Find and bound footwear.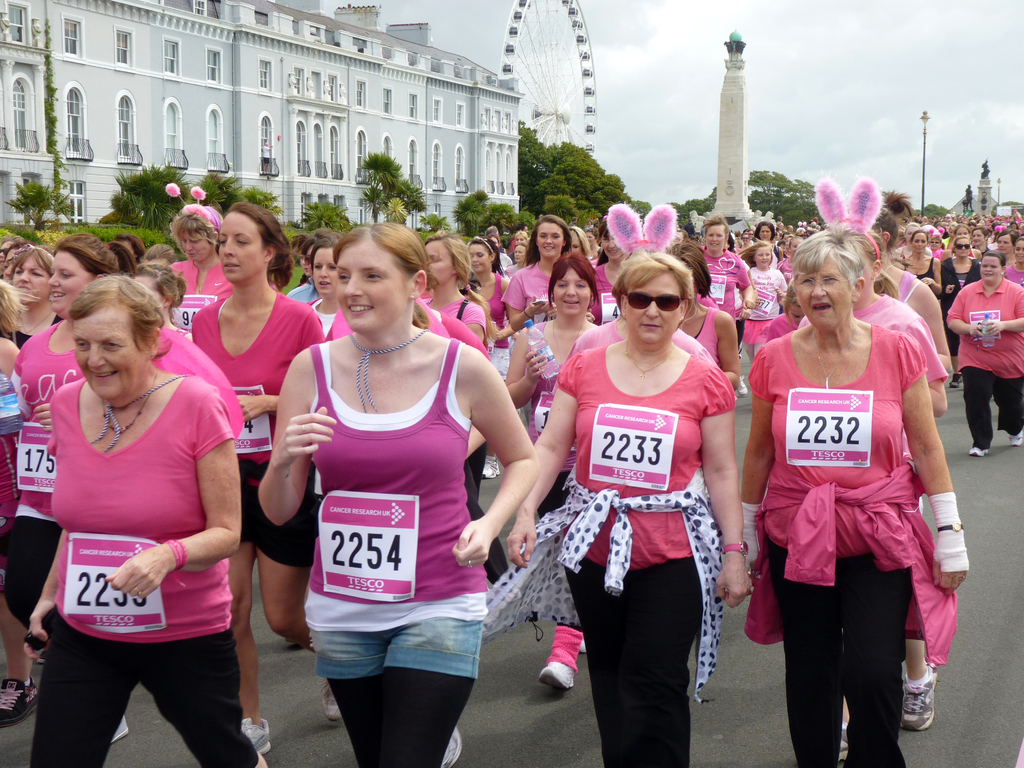
Bound: bbox=[324, 685, 339, 717].
